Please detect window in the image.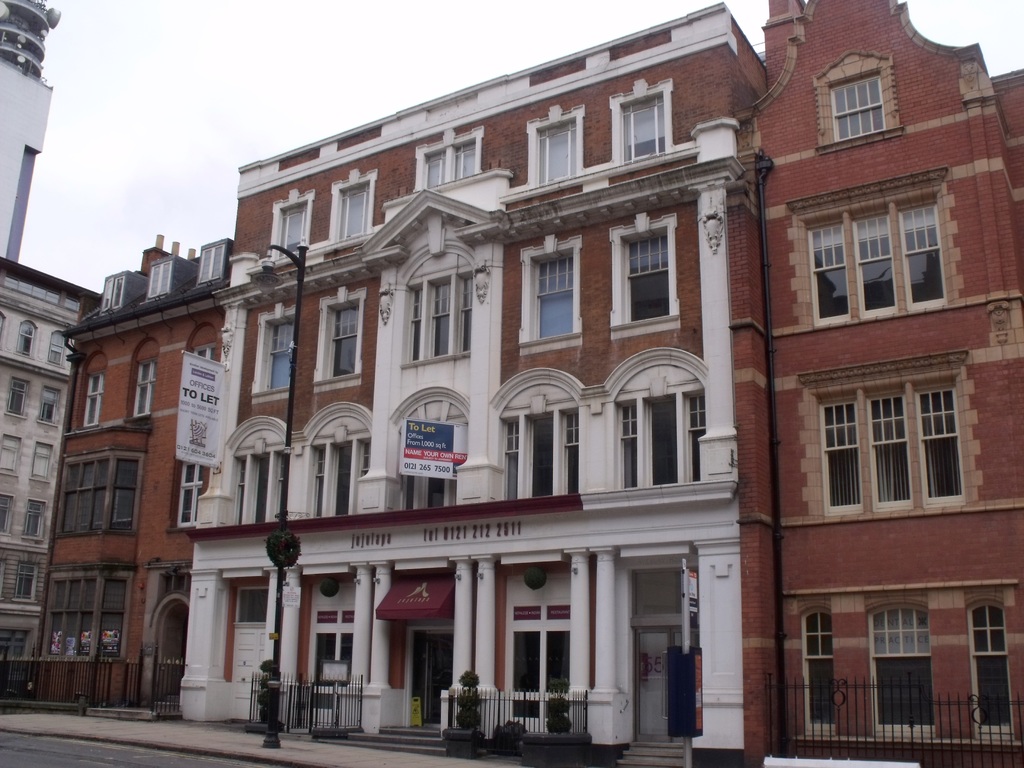
locate(531, 251, 578, 339).
